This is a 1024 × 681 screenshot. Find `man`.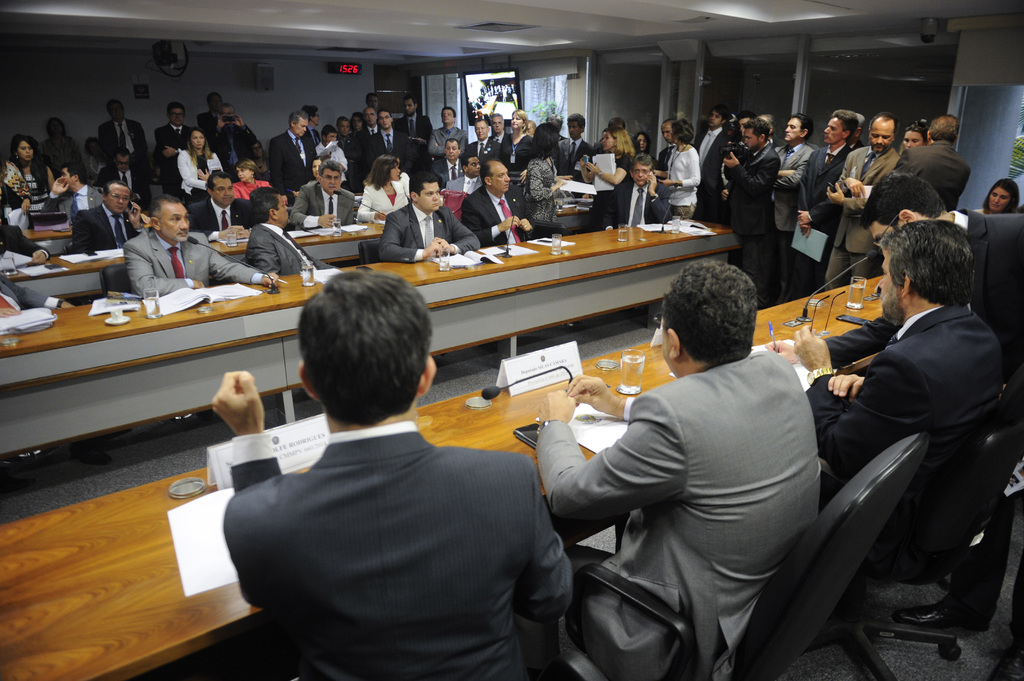
Bounding box: <bbox>885, 109, 967, 210</bbox>.
